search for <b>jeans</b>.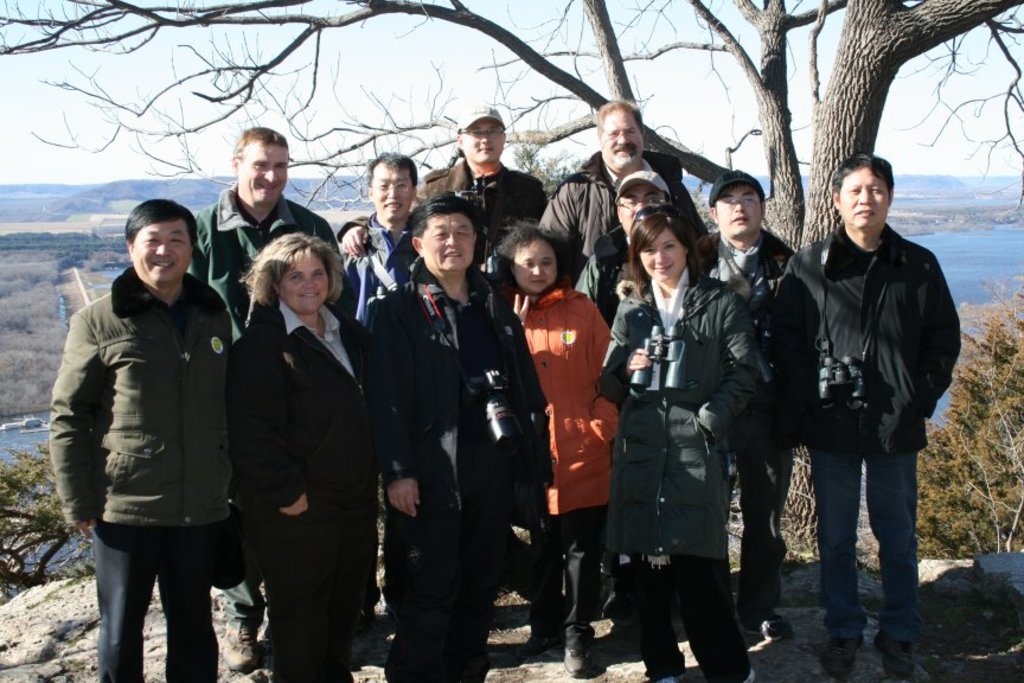
Found at 251 512 377 677.
